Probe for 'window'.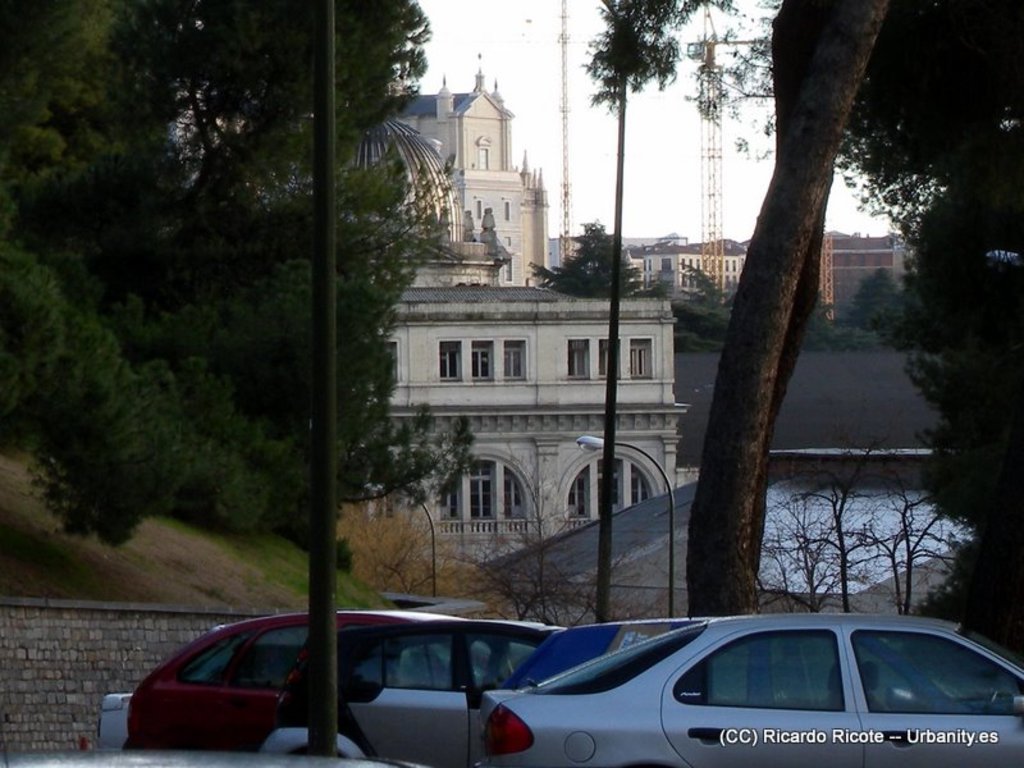
Probe result: 439, 339, 460, 379.
